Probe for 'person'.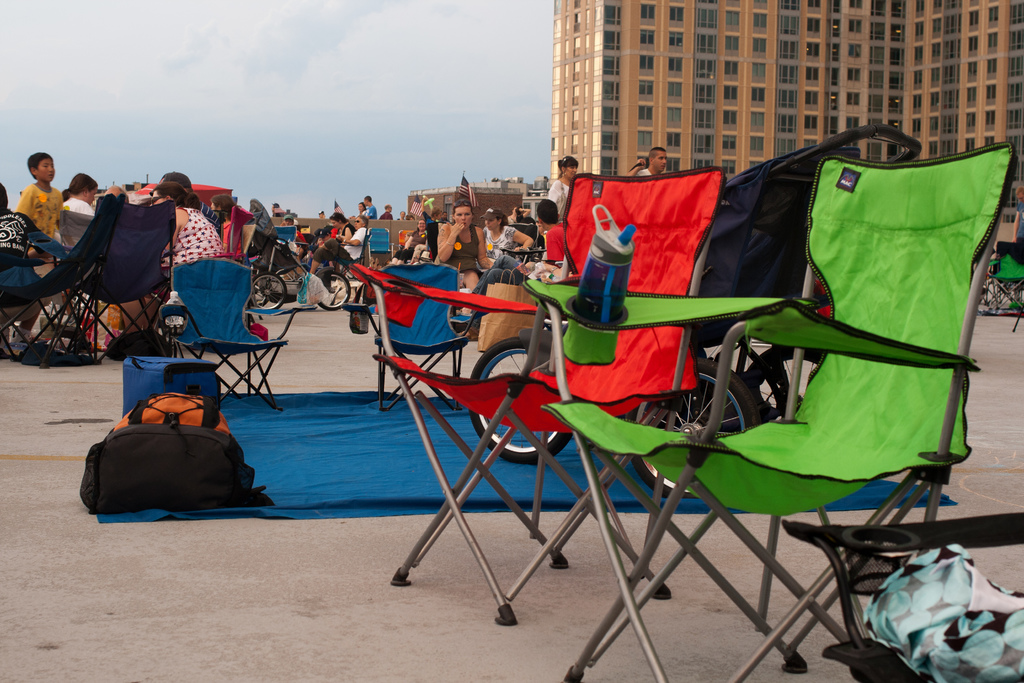
Probe result: <bbox>623, 145, 675, 195</bbox>.
